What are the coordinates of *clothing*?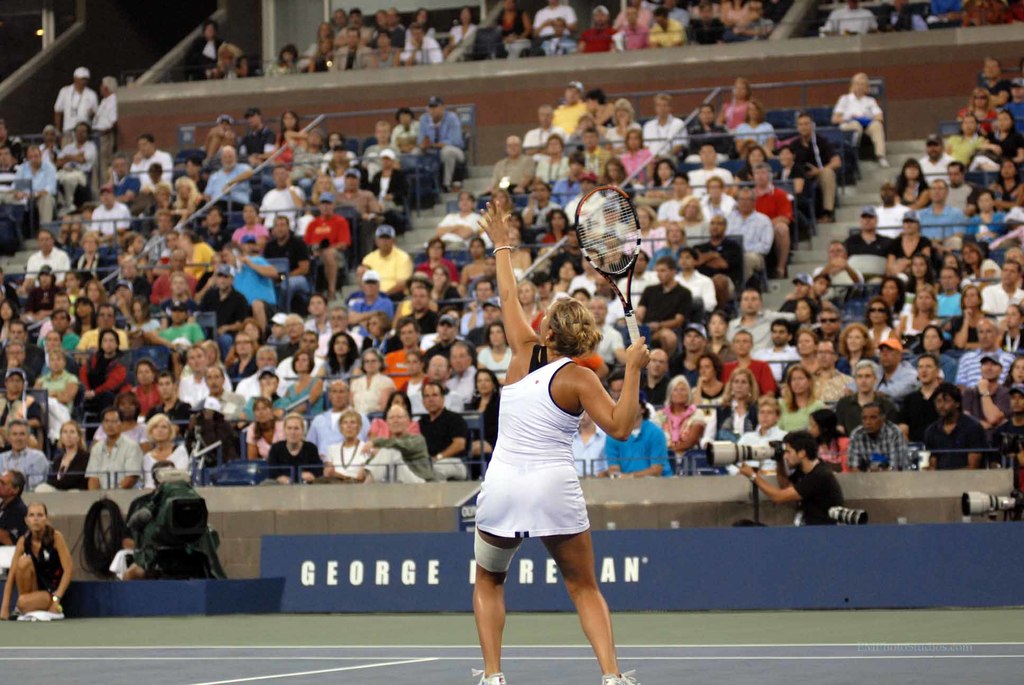
locate(444, 212, 486, 247).
